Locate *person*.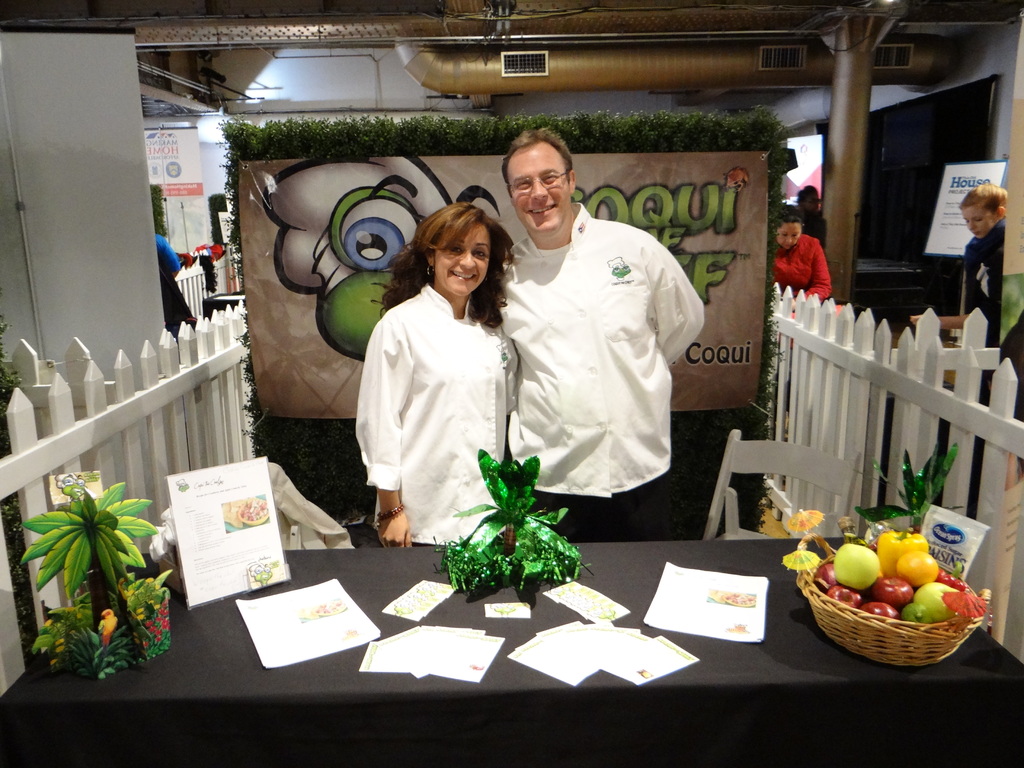
Bounding box: (left=152, top=230, right=195, bottom=347).
